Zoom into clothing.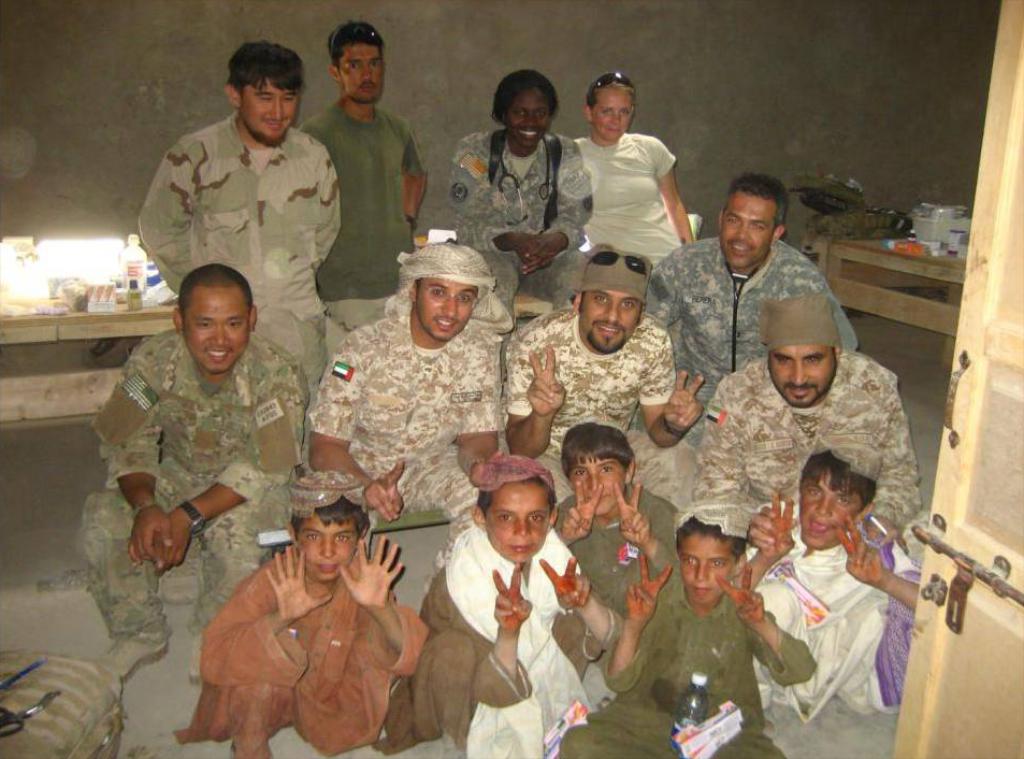
Zoom target: bbox=[575, 132, 674, 269].
